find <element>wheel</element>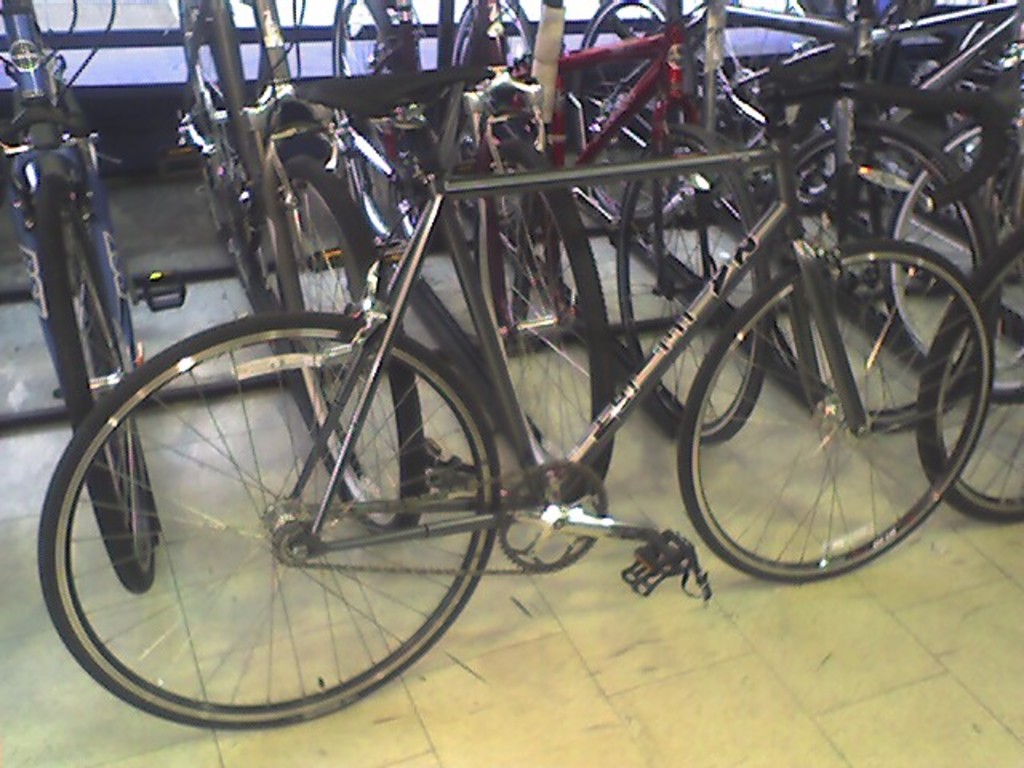
crop(451, 130, 613, 510)
